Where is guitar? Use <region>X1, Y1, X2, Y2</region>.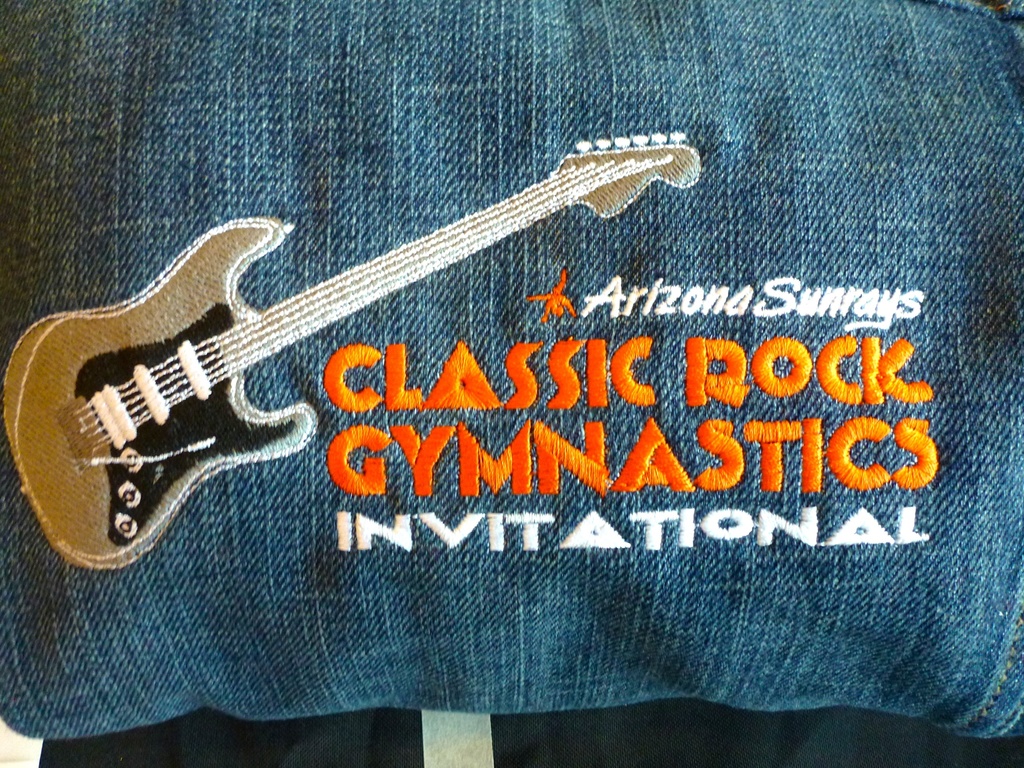
<region>3, 129, 701, 572</region>.
